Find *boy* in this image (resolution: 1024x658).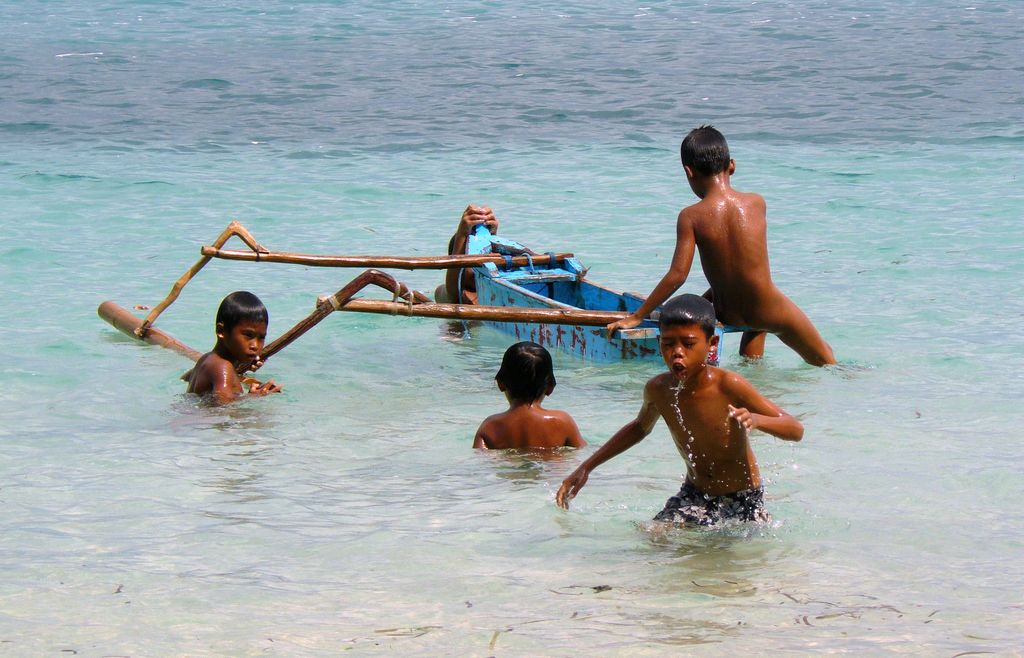
bbox=(445, 202, 501, 313).
